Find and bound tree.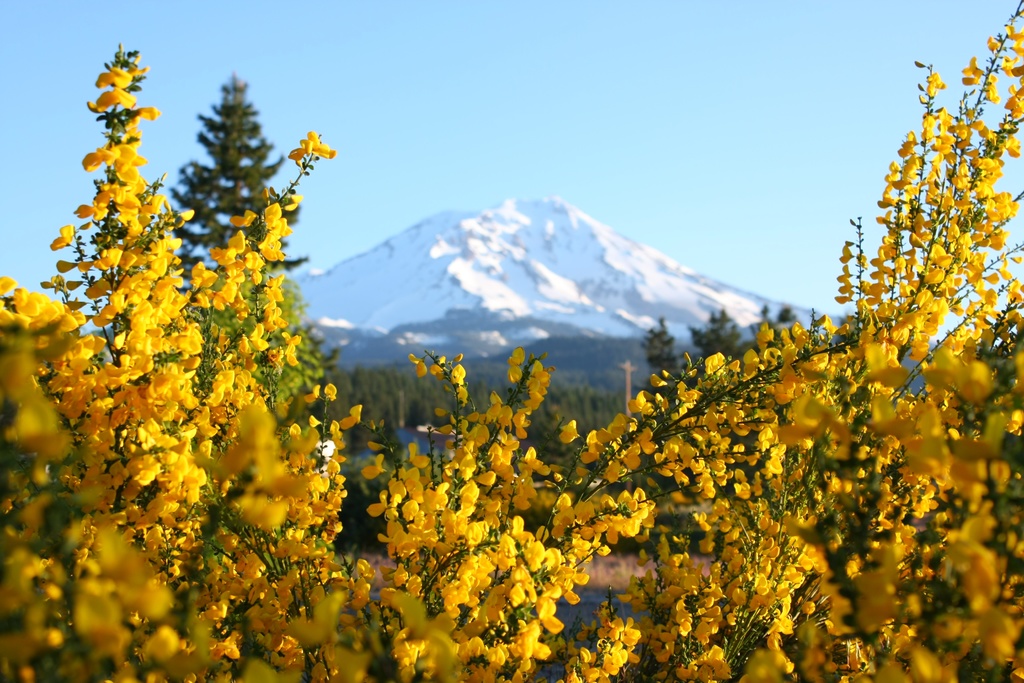
Bound: l=330, t=453, r=401, b=561.
